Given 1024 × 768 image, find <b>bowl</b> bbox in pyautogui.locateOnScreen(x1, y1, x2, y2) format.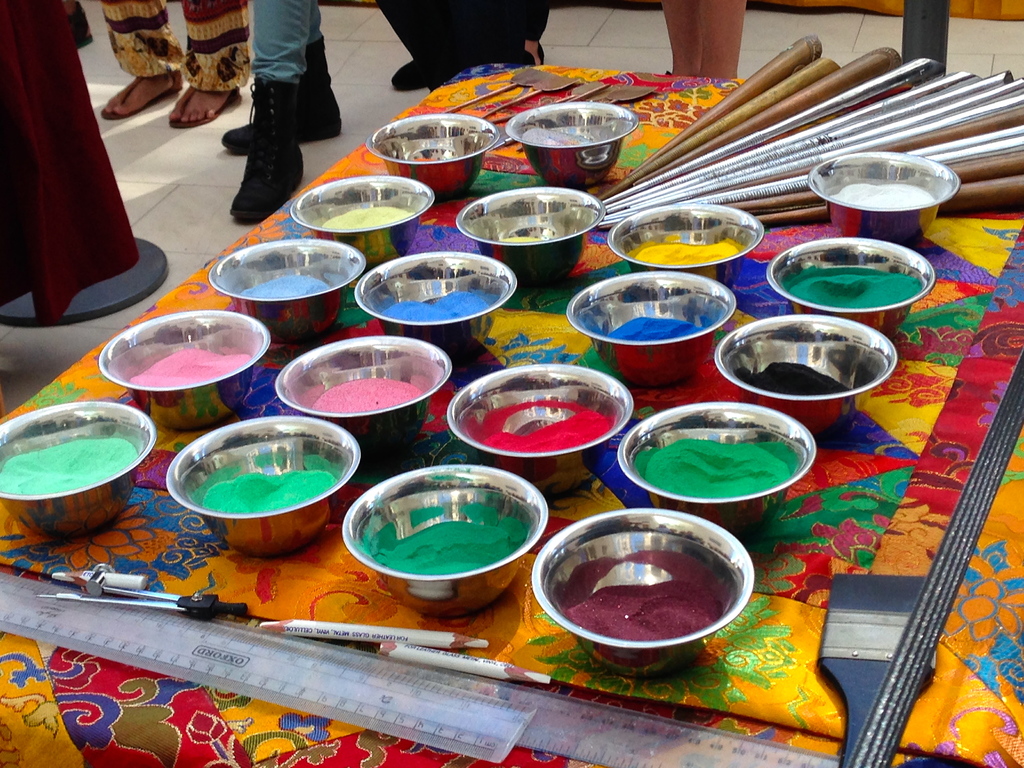
pyautogui.locateOnScreen(716, 313, 899, 436).
